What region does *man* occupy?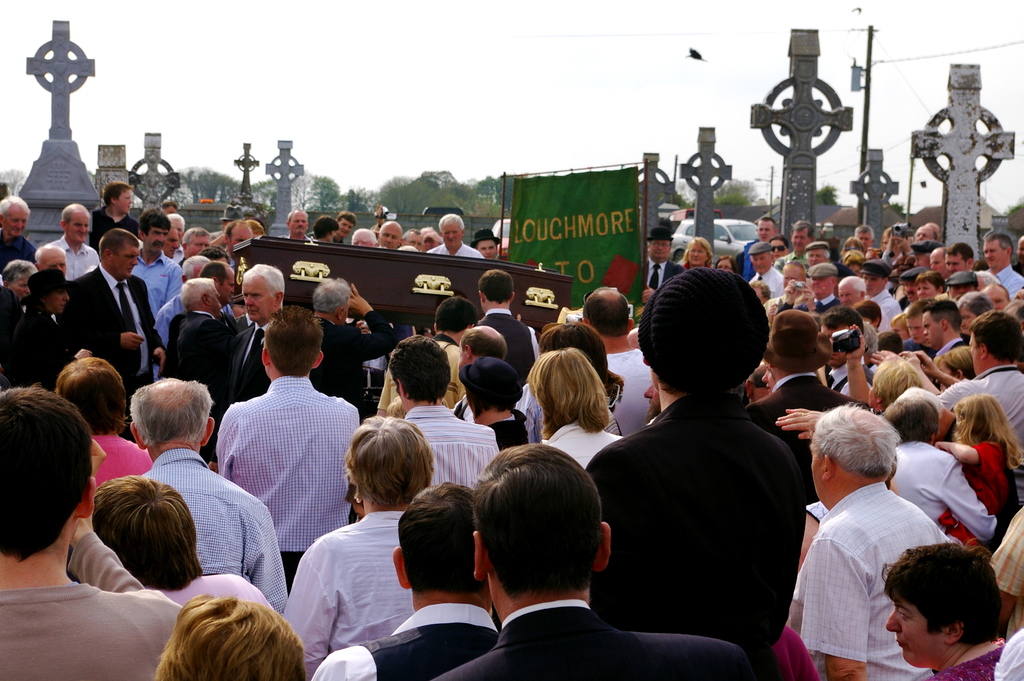
310, 482, 499, 680.
